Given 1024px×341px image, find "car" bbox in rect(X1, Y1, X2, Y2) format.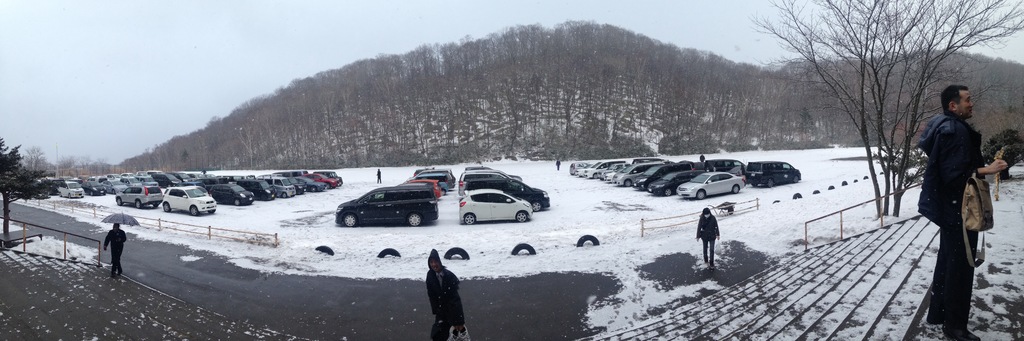
rect(333, 177, 437, 234).
